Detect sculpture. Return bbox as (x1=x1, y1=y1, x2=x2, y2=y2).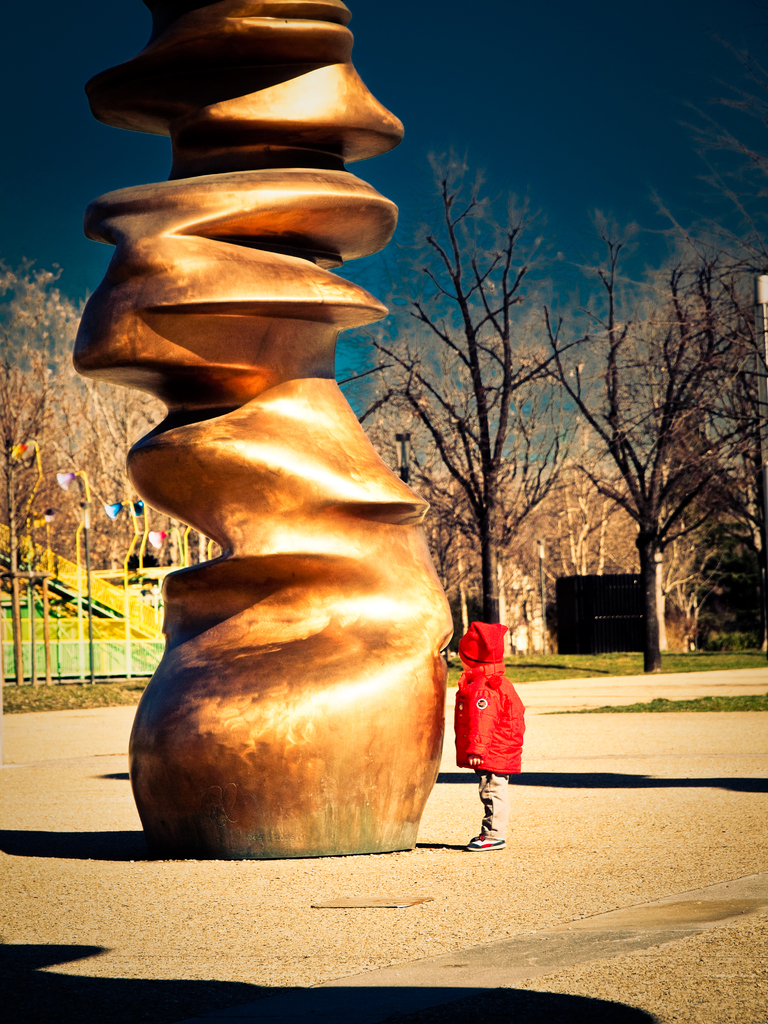
(x1=70, y1=3, x2=454, y2=859).
